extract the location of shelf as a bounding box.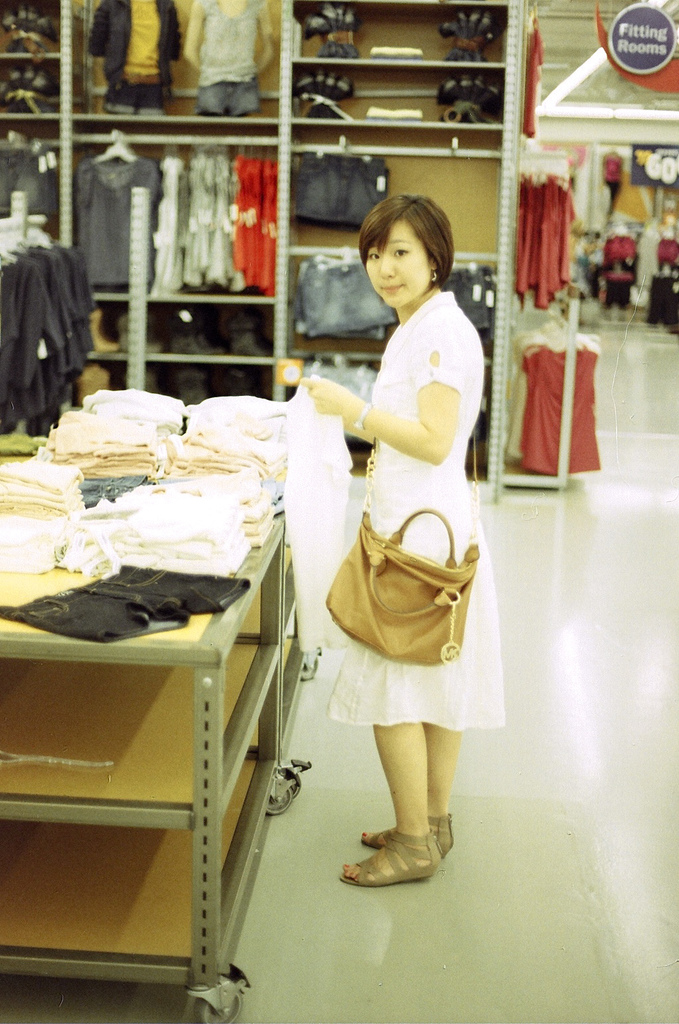
281, 0, 523, 64.
